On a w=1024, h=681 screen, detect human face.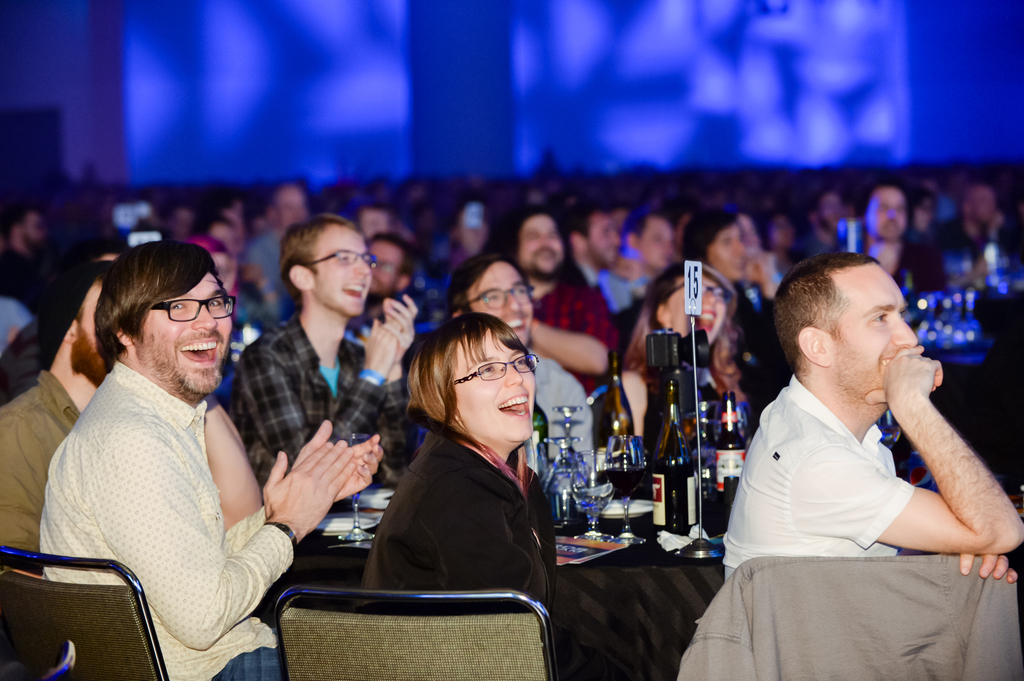
[left=828, top=260, right=910, bottom=407].
